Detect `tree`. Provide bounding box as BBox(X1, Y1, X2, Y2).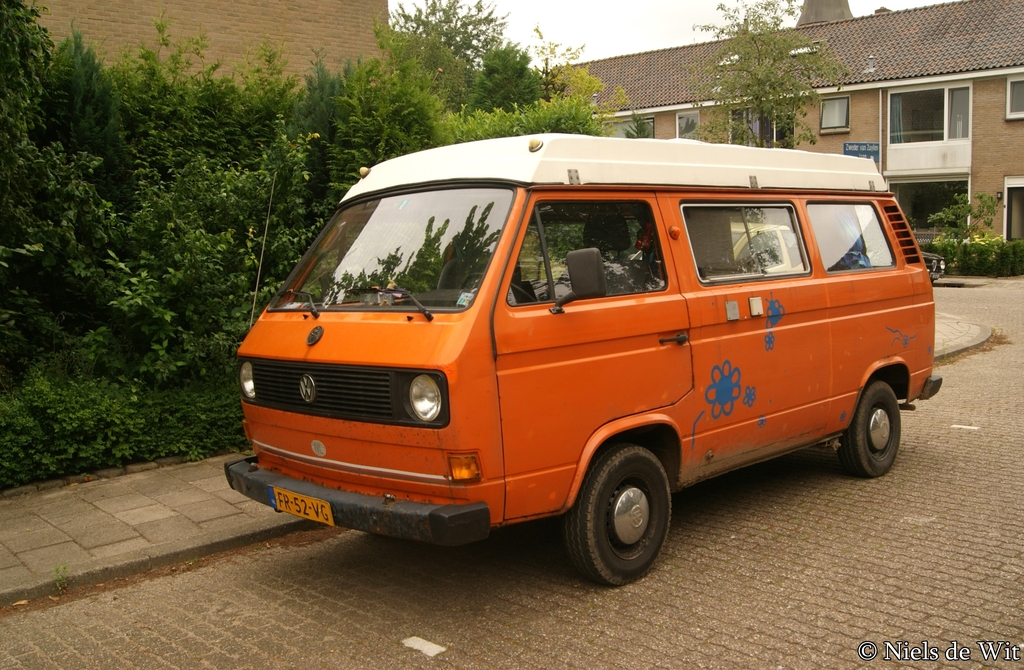
BBox(532, 22, 582, 81).
